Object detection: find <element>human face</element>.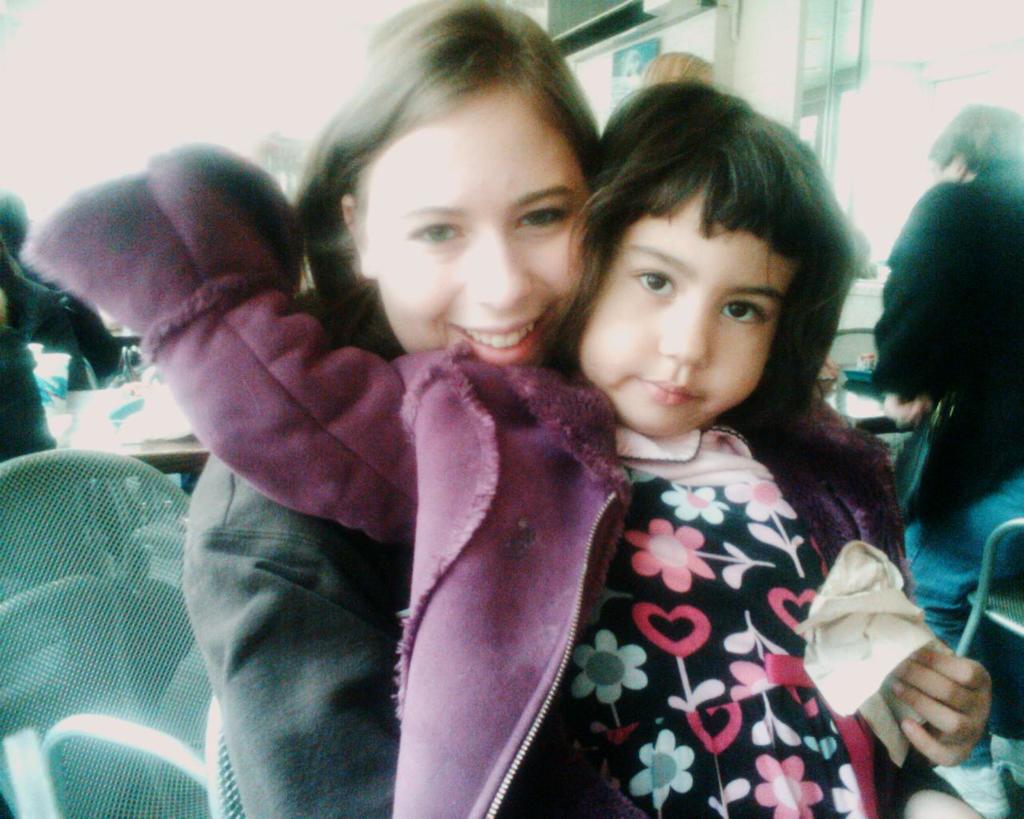
367, 90, 589, 370.
